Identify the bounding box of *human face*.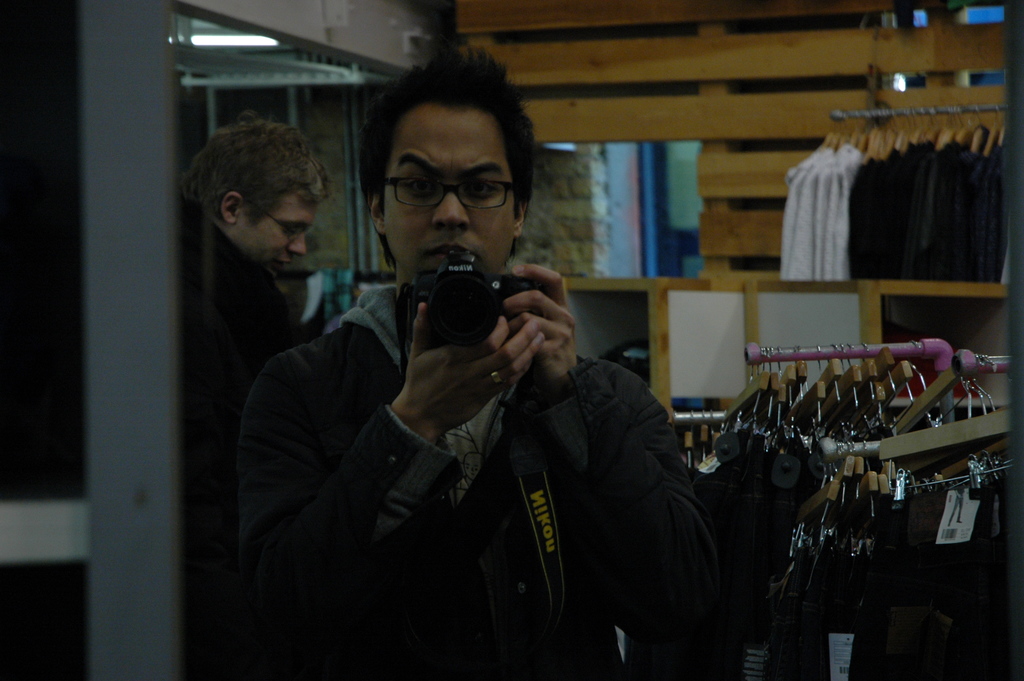
[x1=385, y1=102, x2=518, y2=277].
